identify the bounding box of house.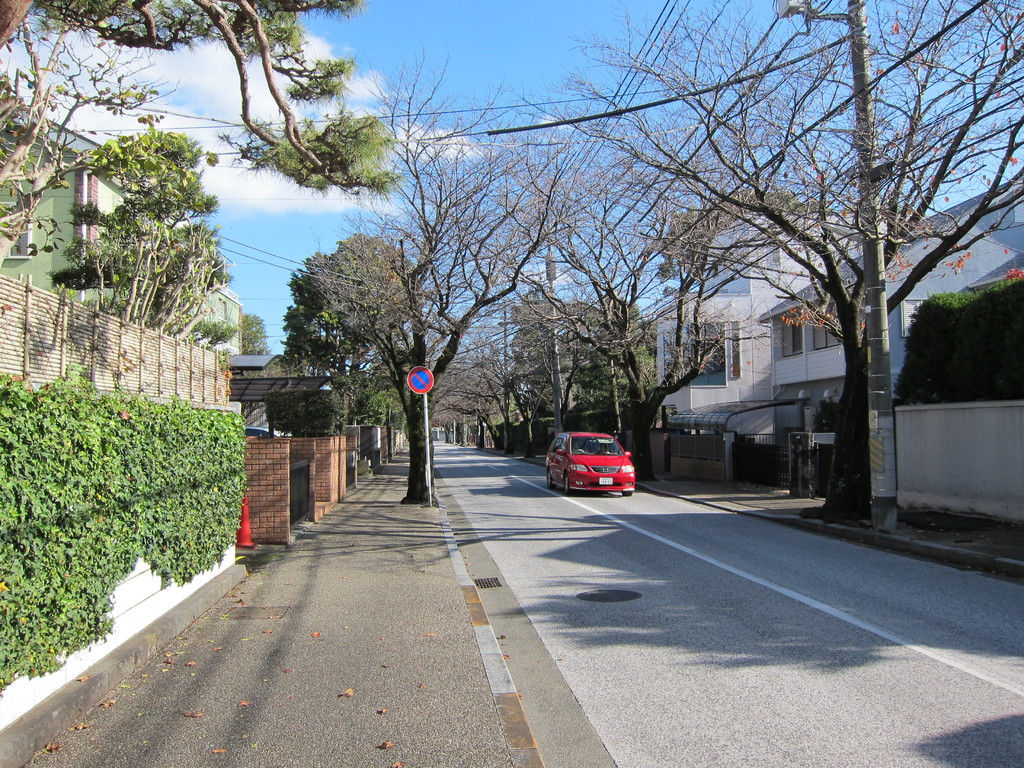
l=0, t=80, r=335, b=441.
